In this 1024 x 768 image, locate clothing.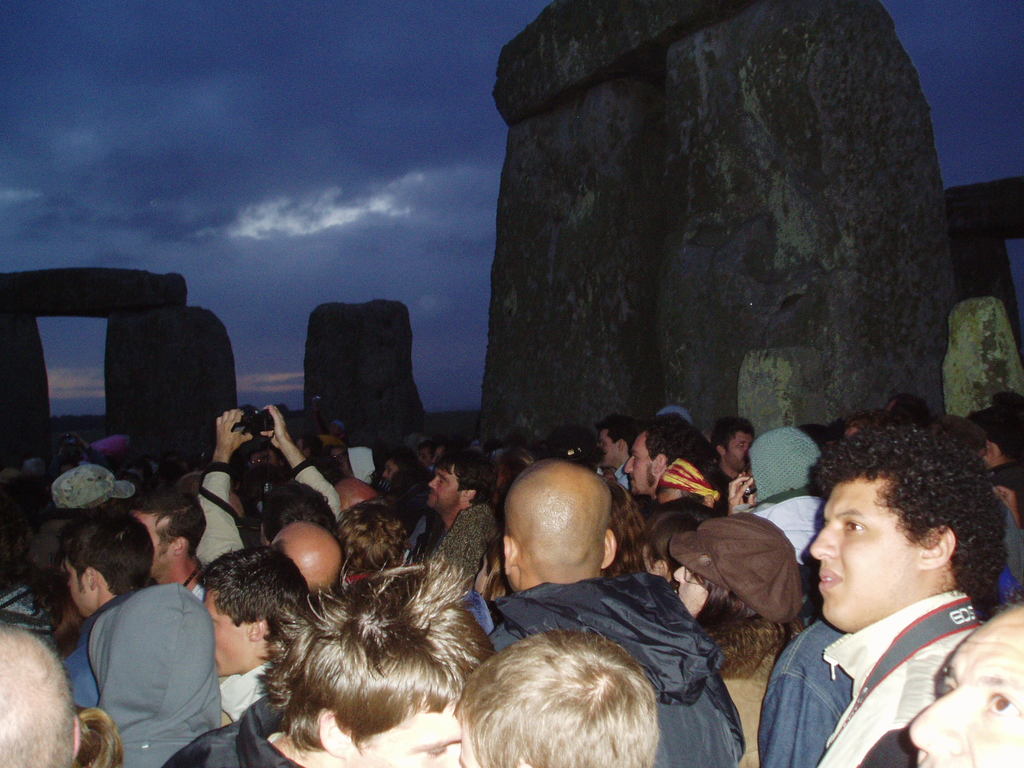
Bounding box: box=[819, 588, 982, 767].
